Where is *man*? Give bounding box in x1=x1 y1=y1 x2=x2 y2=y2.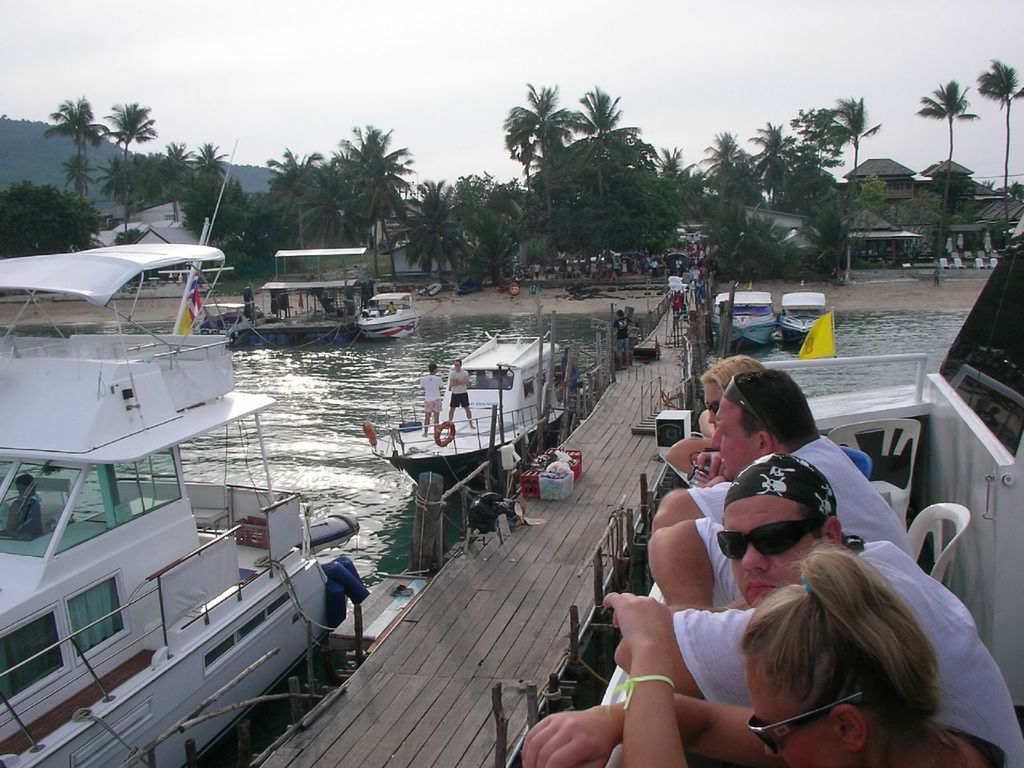
x1=418 y1=362 x2=445 y2=438.
